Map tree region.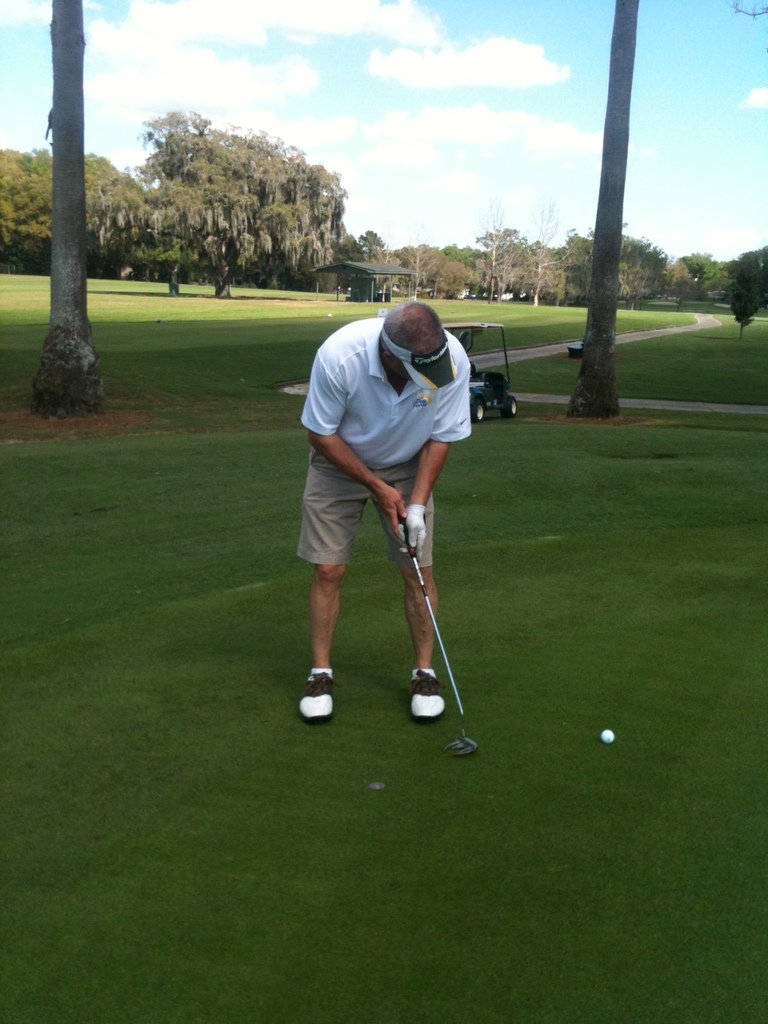
Mapped to 719,0,767,57.
